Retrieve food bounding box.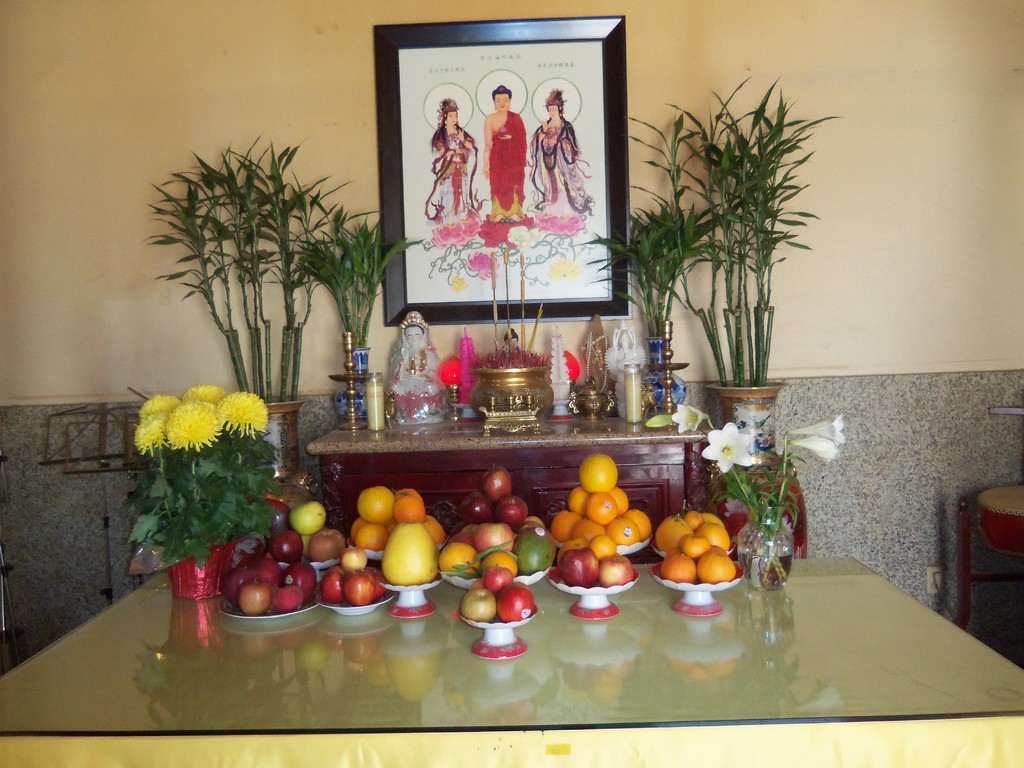
Bounding box: left=437, top=540, right=481, bottom=577.
